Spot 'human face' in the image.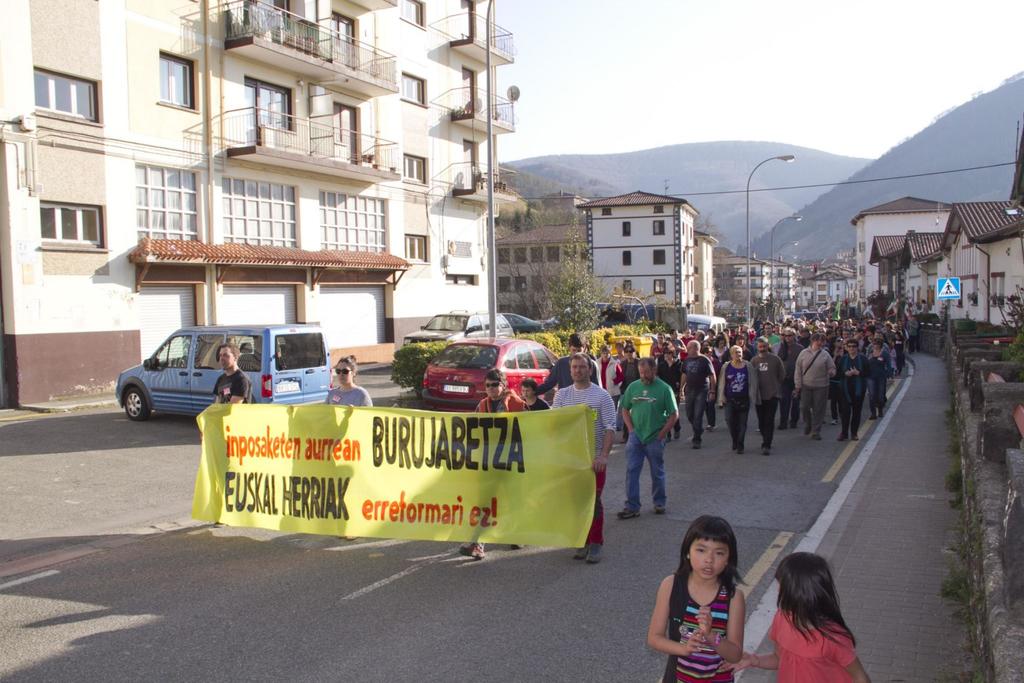
'human face' found at {"x1": 808, "y1": 334, "x2": 826, "y2": 348}.
